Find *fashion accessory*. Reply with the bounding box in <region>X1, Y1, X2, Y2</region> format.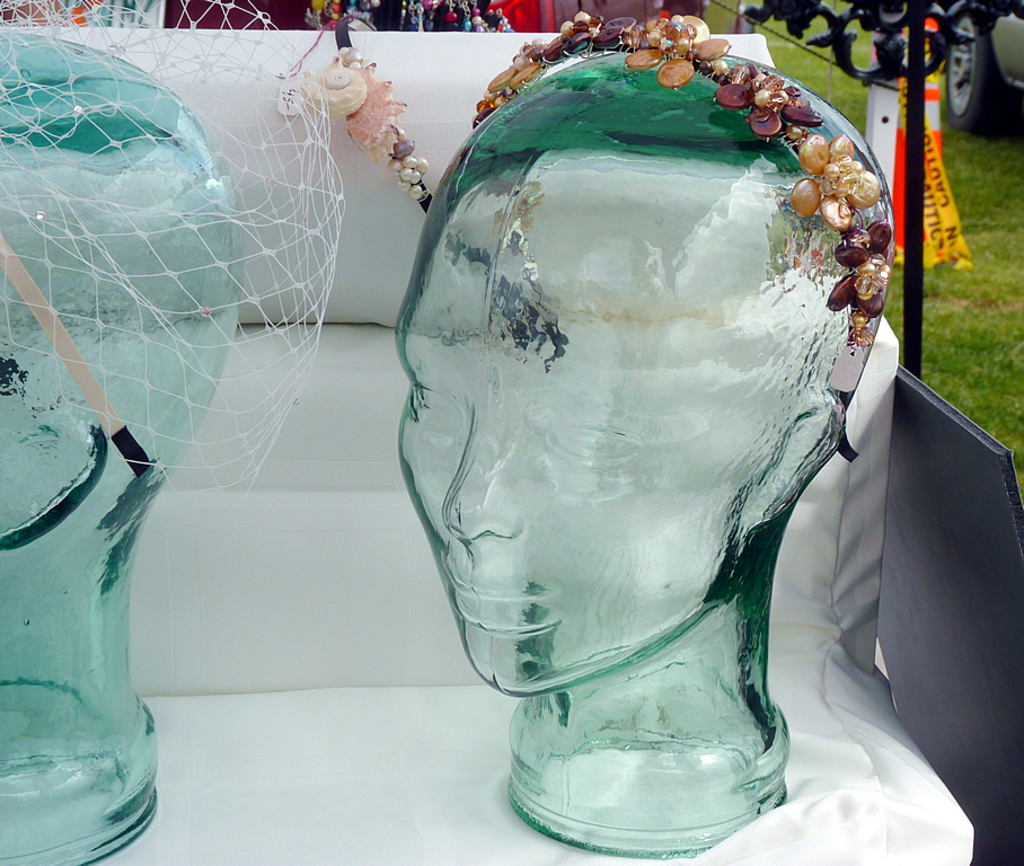
<region>294, 14, 562, 342</region>.
